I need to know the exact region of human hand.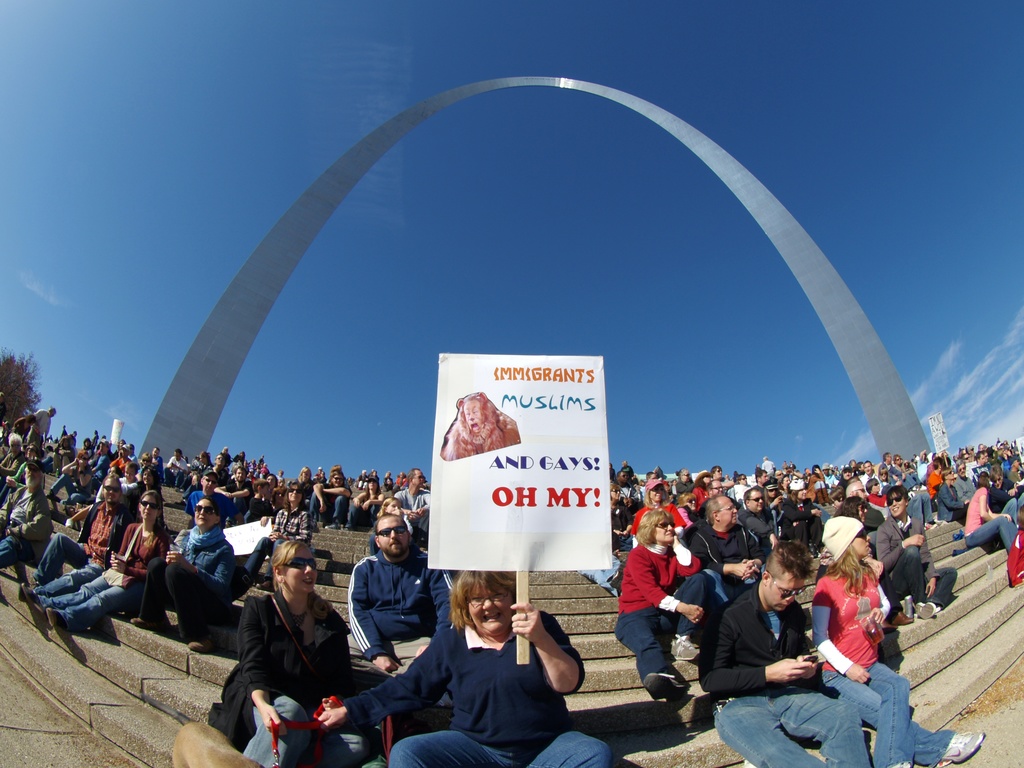
Region: crop(415, 641, 430, 656).
